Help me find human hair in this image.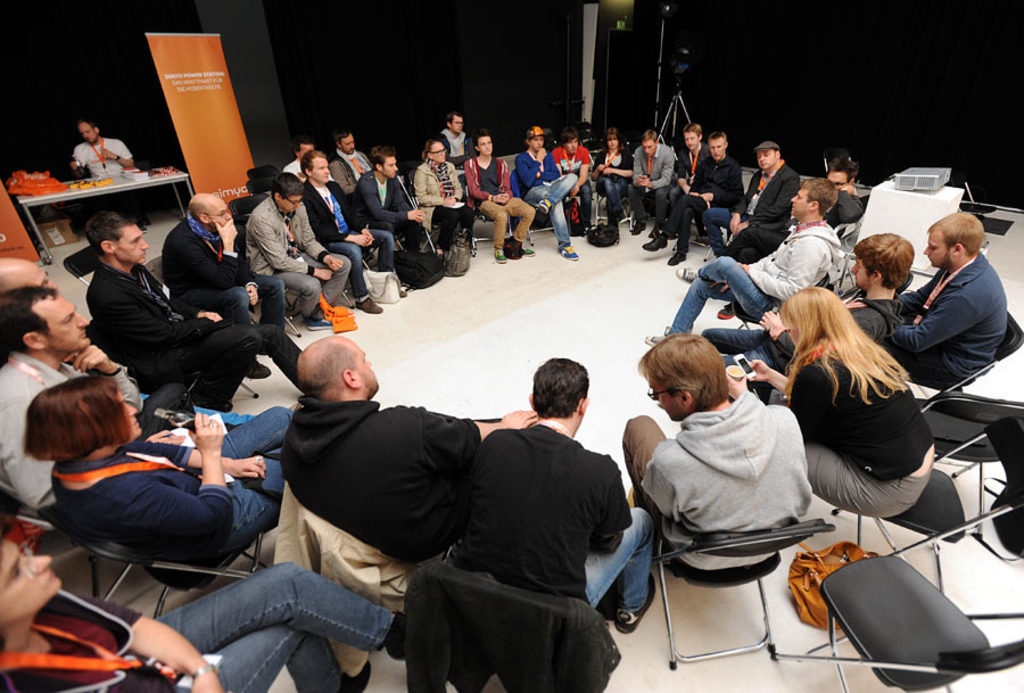
Found it: {"x1": 477, "y1": 131, "x2": 494, "y2": 151}.
